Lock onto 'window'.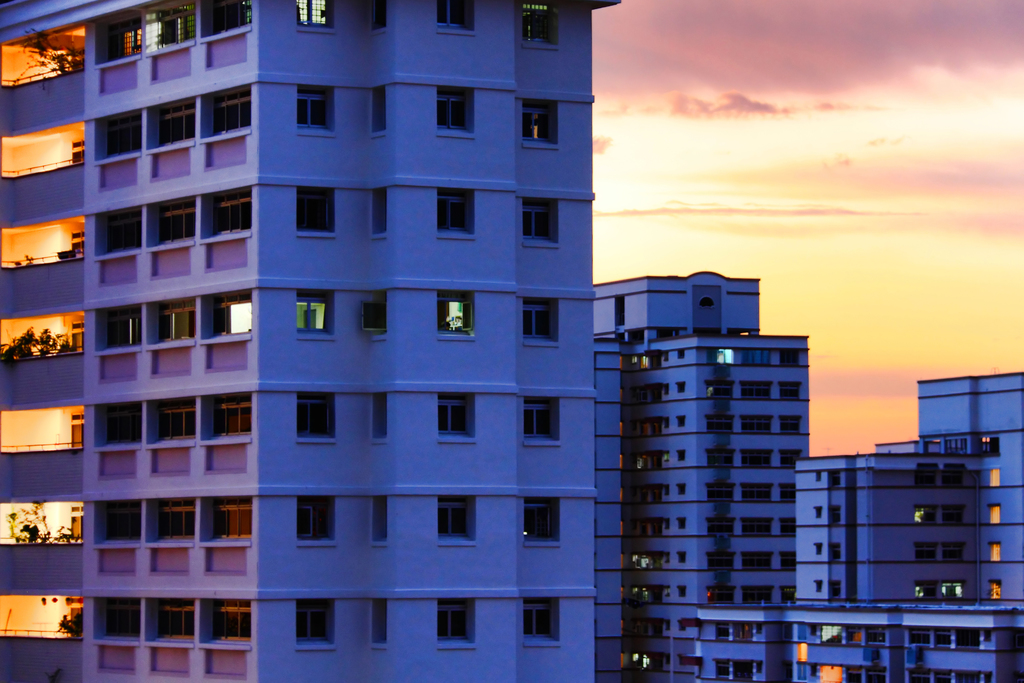
Locked: box(108, 314, 138, 352).
